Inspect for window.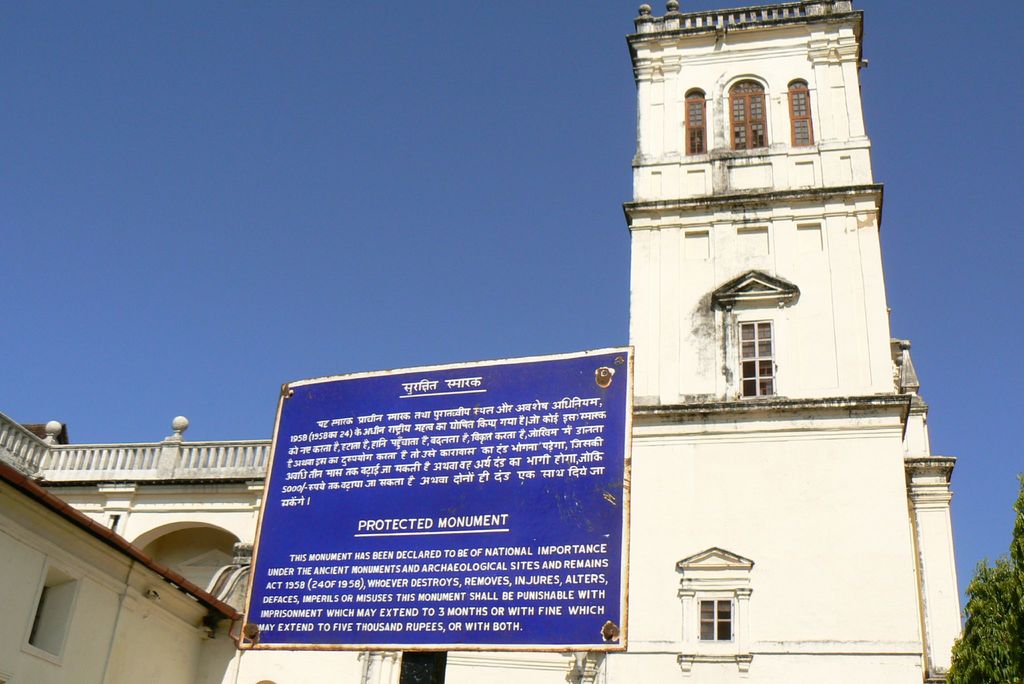
Inspection: l=725, t=76, r=775, b=147.
